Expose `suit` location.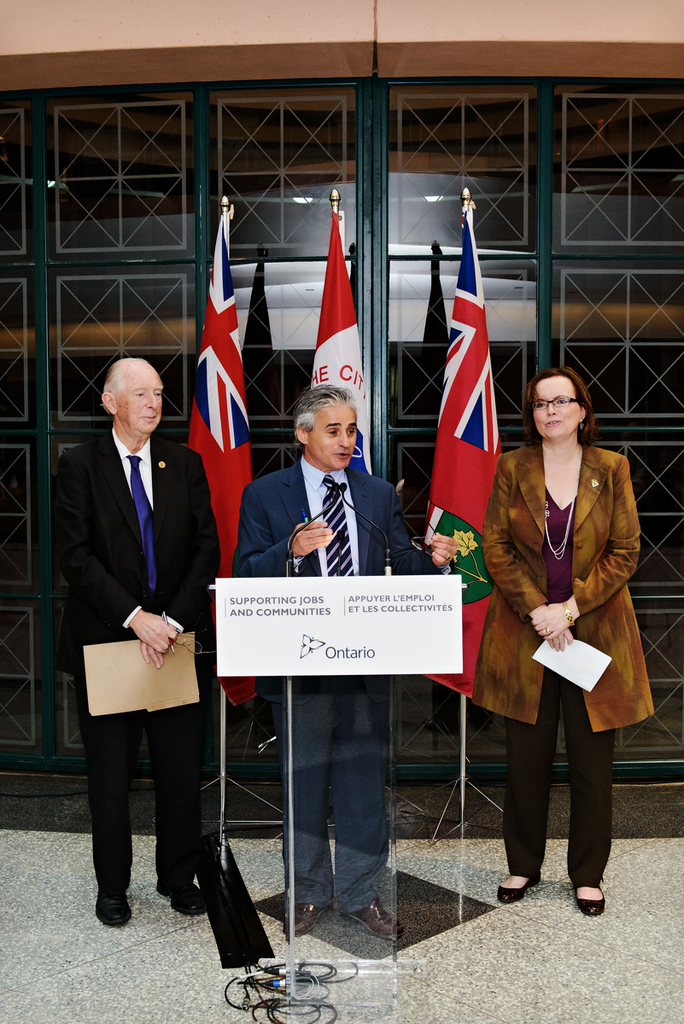
Exposed at 236,445,427,904.
